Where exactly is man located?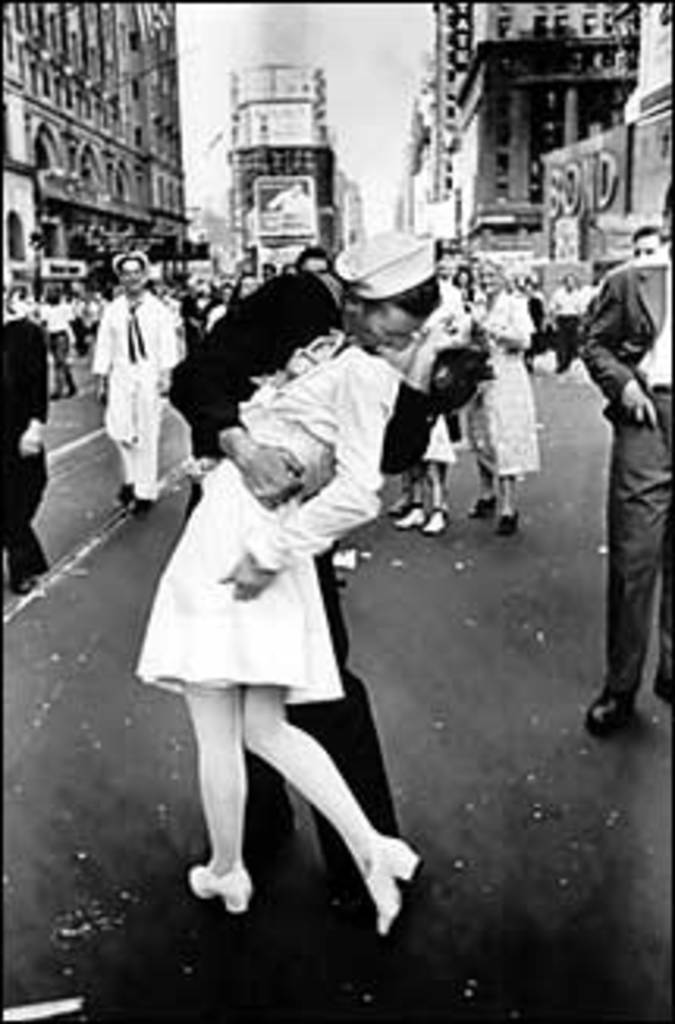
Its bounding box is left=166, top=239, right=446, bottom=864.
